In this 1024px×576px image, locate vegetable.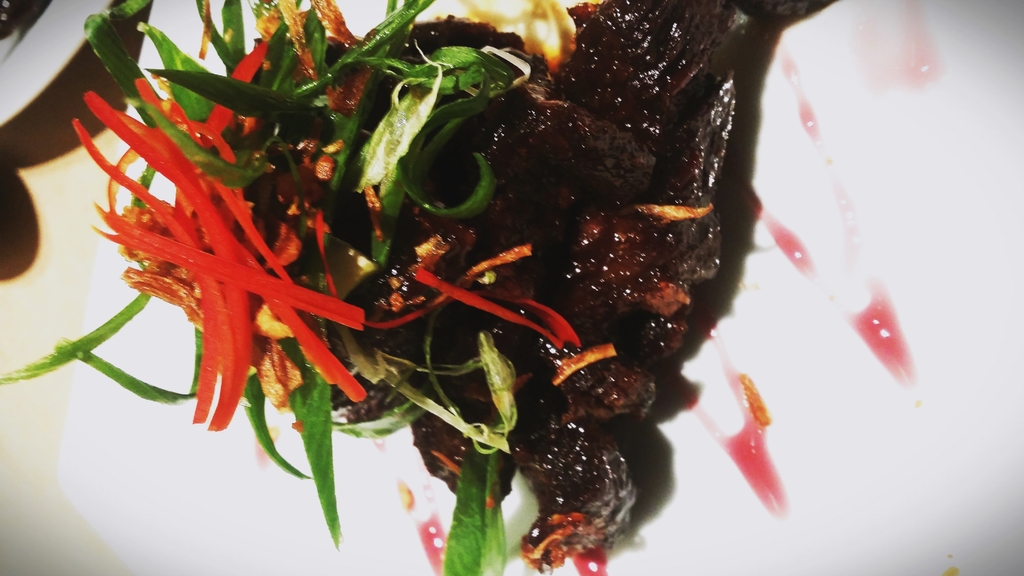
Bounding box: bbox=[3, 0, 715, 575].
